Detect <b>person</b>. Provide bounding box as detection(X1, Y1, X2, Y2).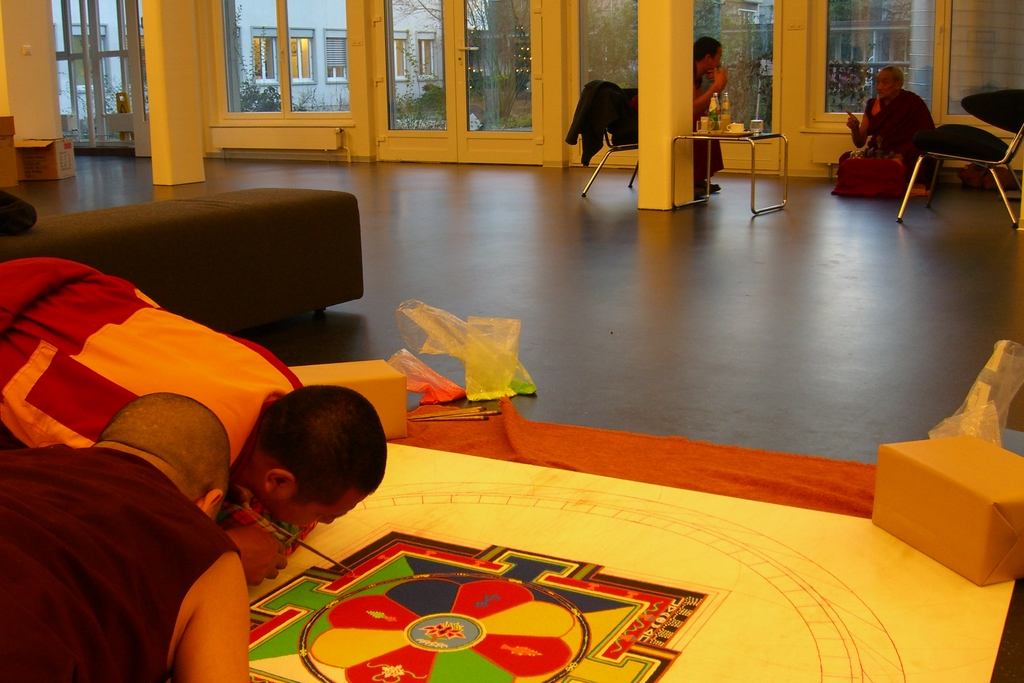
detection(844, 63, 936, 188).
